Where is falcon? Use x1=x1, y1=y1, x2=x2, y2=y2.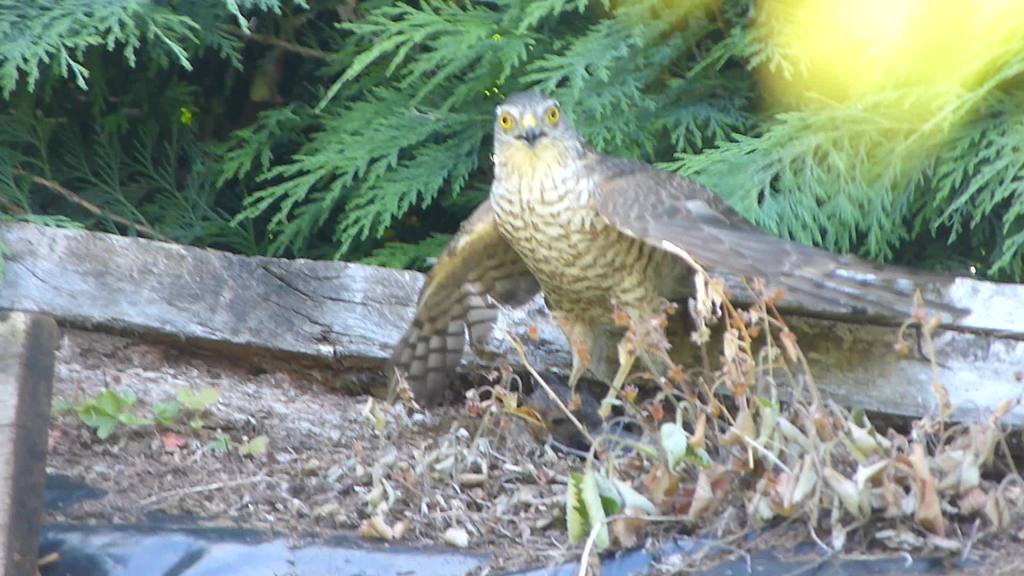
x1=381, y1=88, x2=975, y2=419.
